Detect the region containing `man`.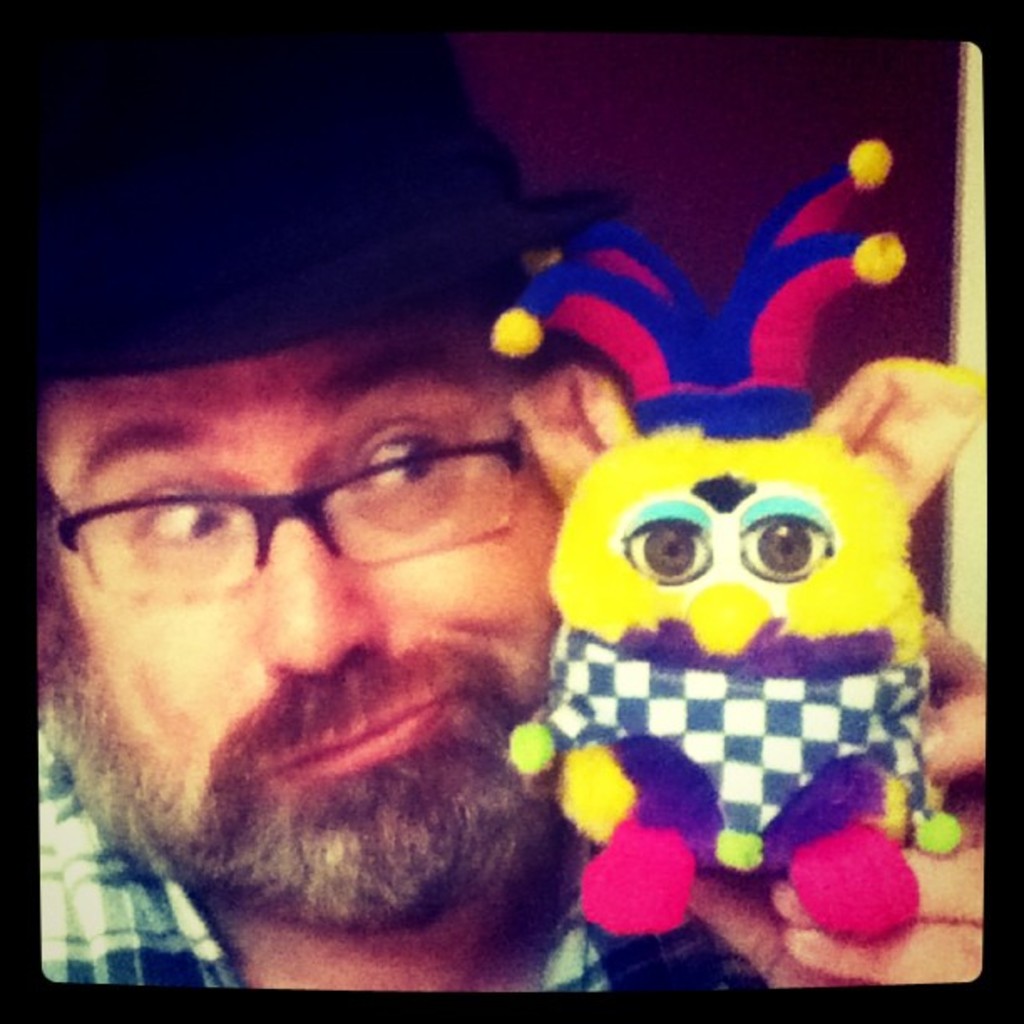
crop(22, 22, 986, 989).
